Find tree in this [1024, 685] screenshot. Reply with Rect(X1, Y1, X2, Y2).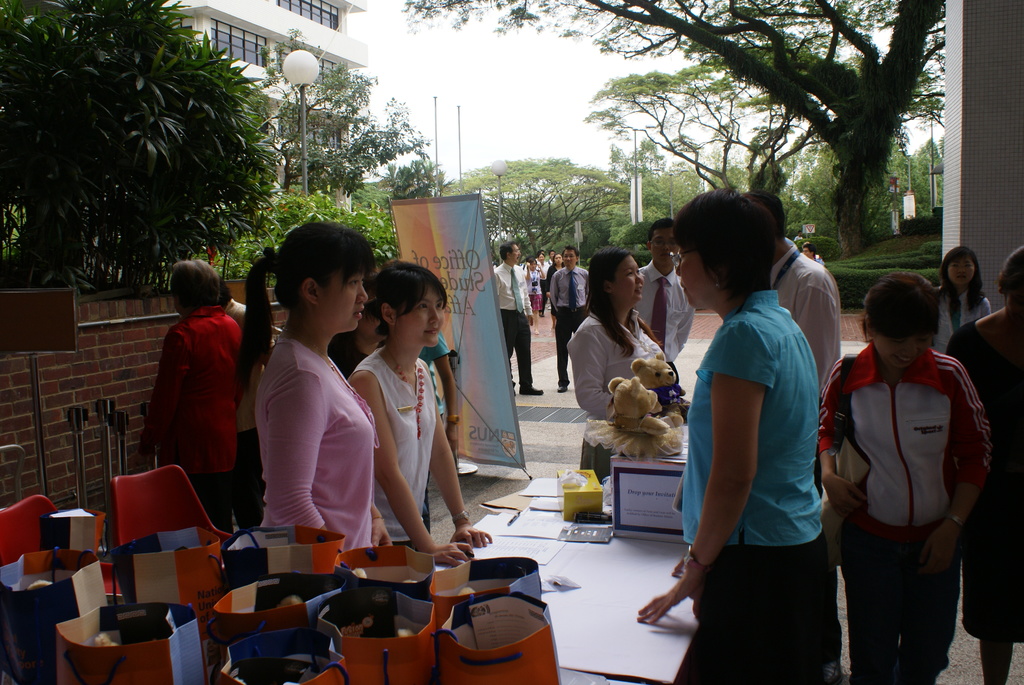
Rect(0, 1, 273, 290).
